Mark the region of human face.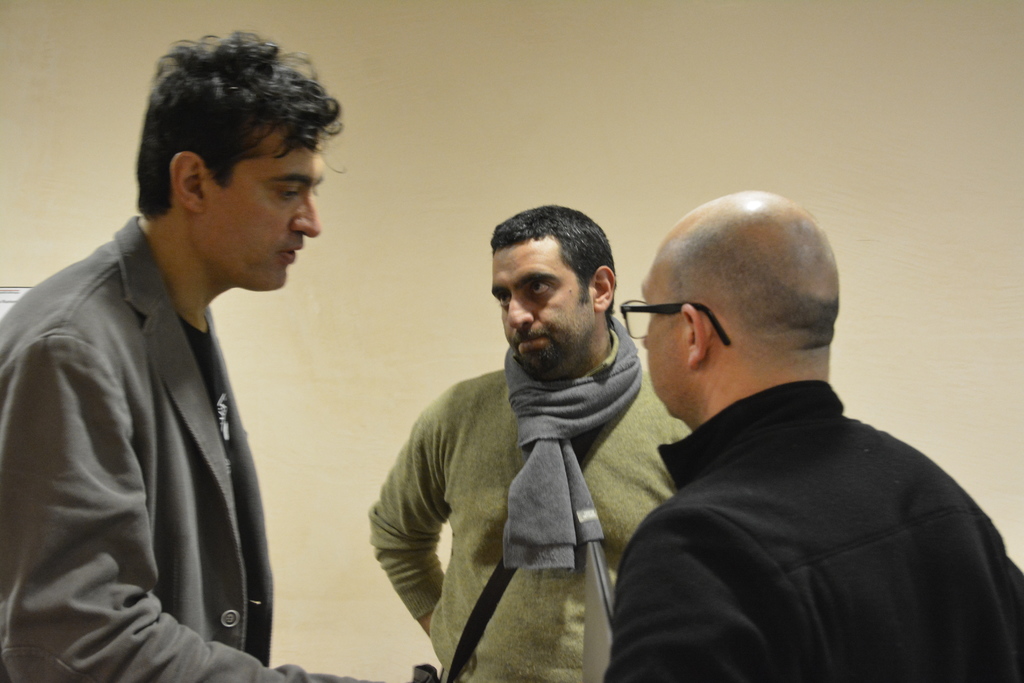
Region: [x1=639, y1=247, x2=687, y2=422].
